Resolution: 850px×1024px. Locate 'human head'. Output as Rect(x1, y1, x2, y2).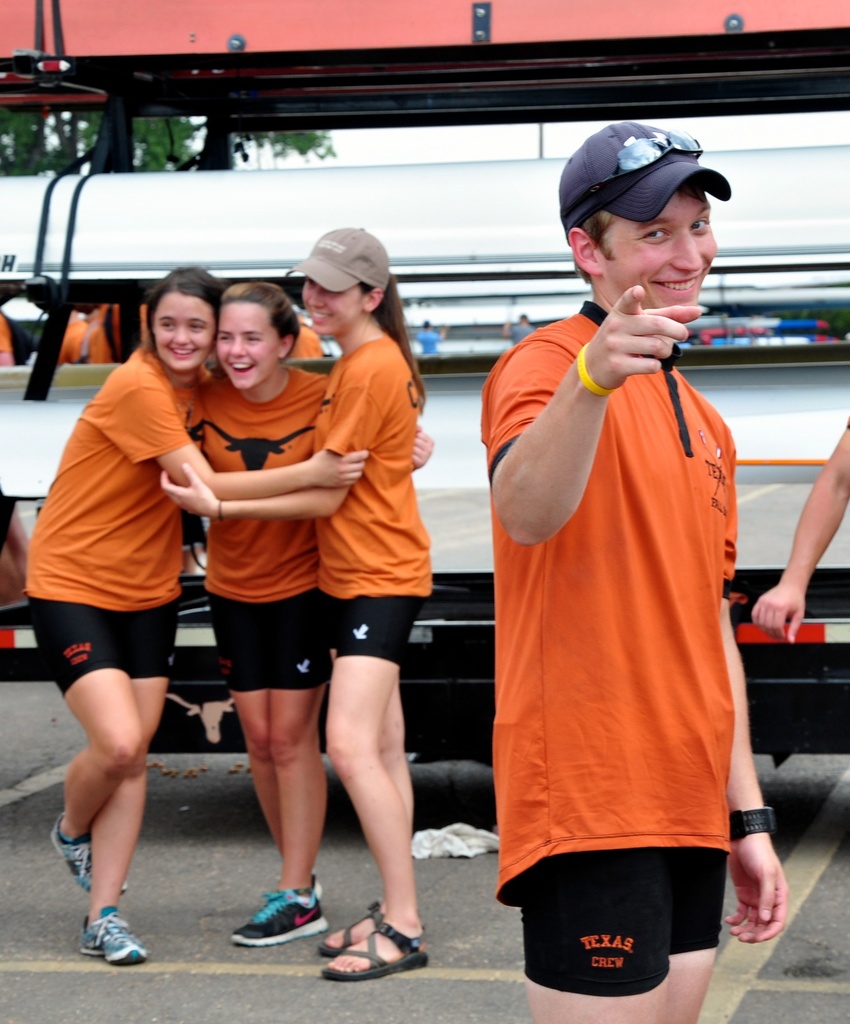
Rect(148, 271, 214, 374).
